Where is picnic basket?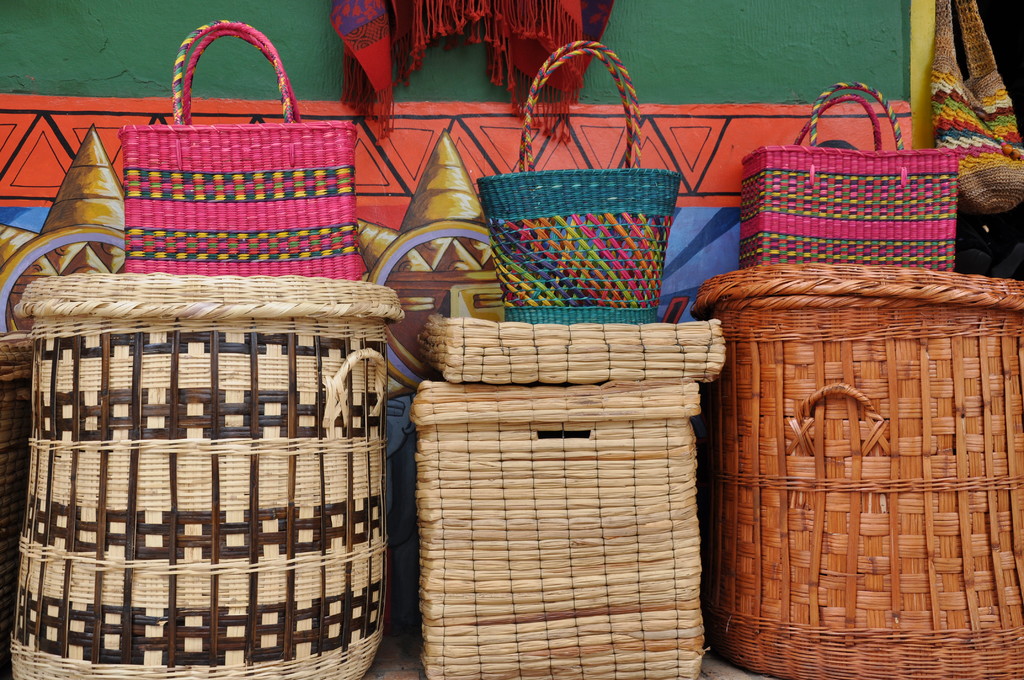
[x1=477, y1=40, x2=684, y2=324].
